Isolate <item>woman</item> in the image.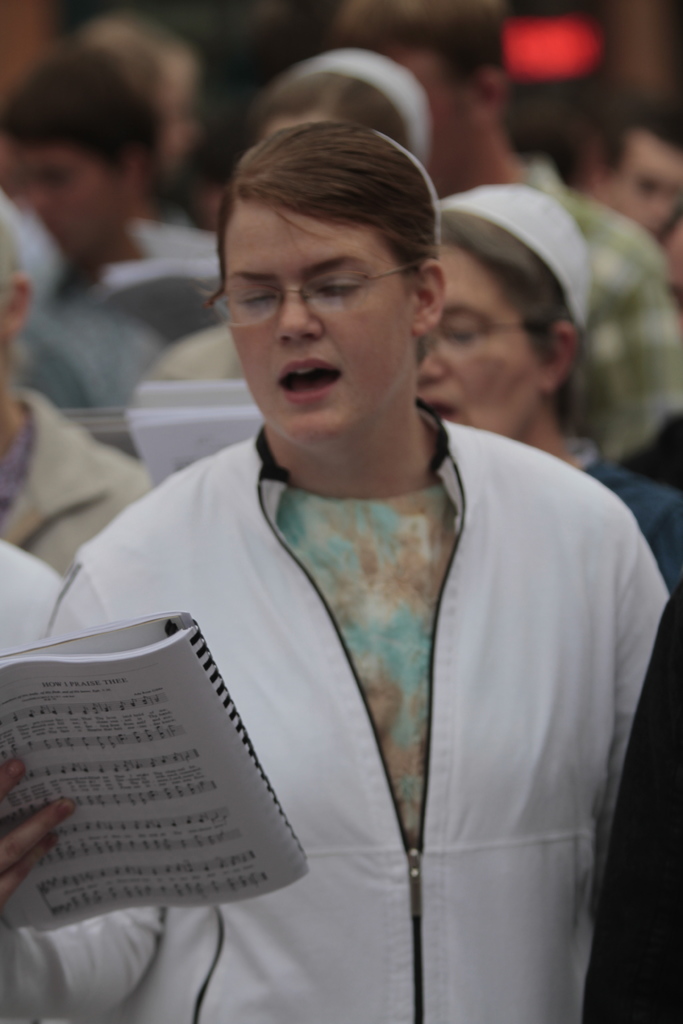
Isolated region: detection(416, 179, 682, 1023).
